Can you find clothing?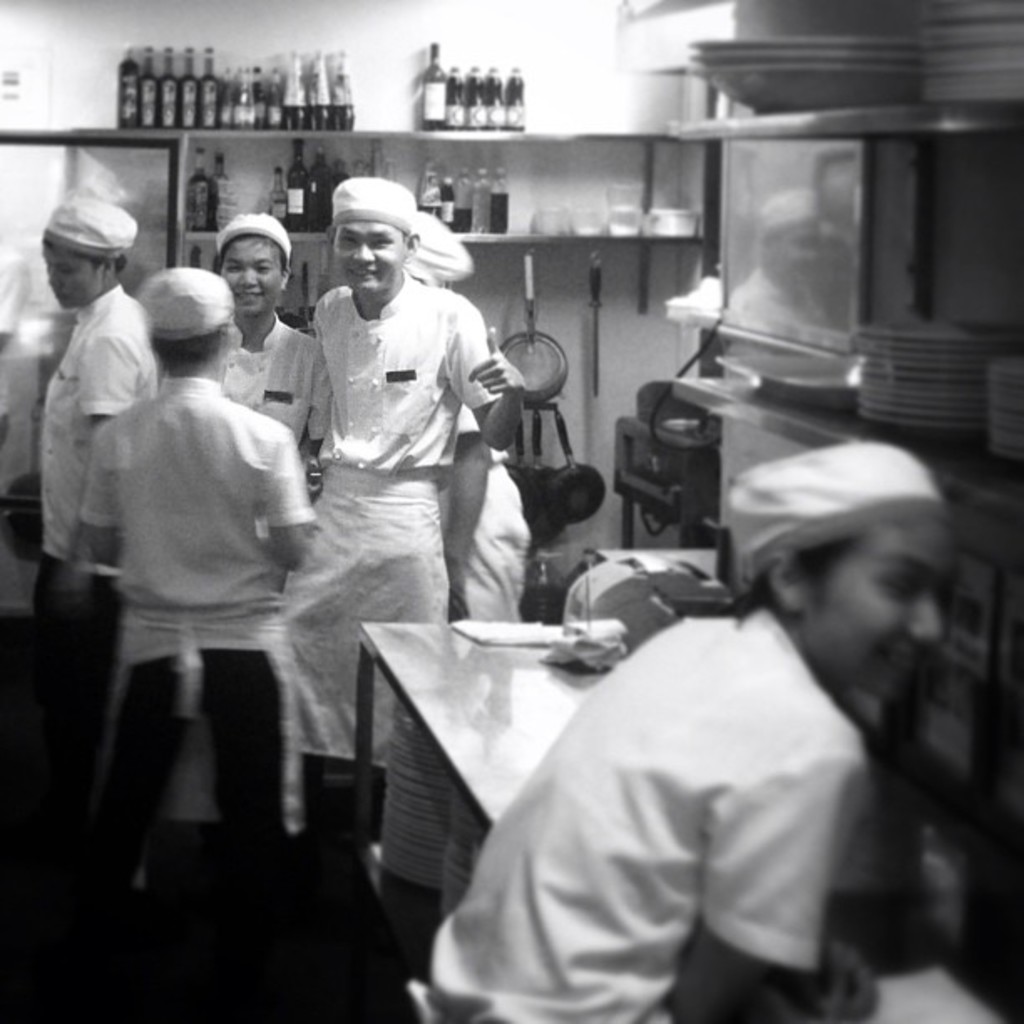
Yes, bounding box: bbox(23, 289, 159, 741).
